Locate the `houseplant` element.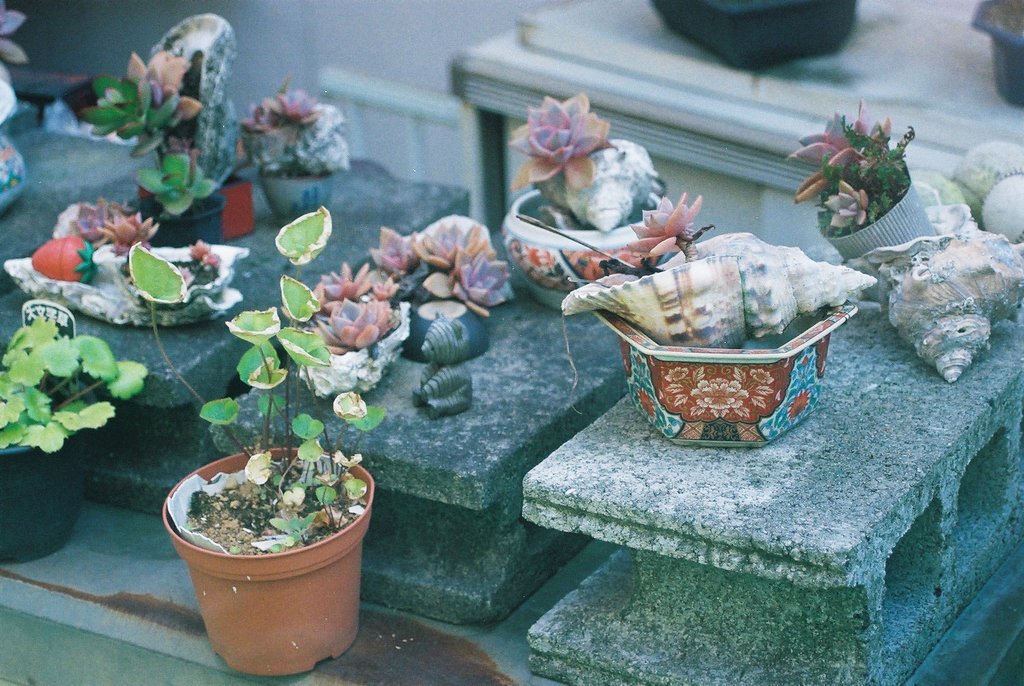
Element bbox: <bbox>113, 212, 385, 685</bbox>.
